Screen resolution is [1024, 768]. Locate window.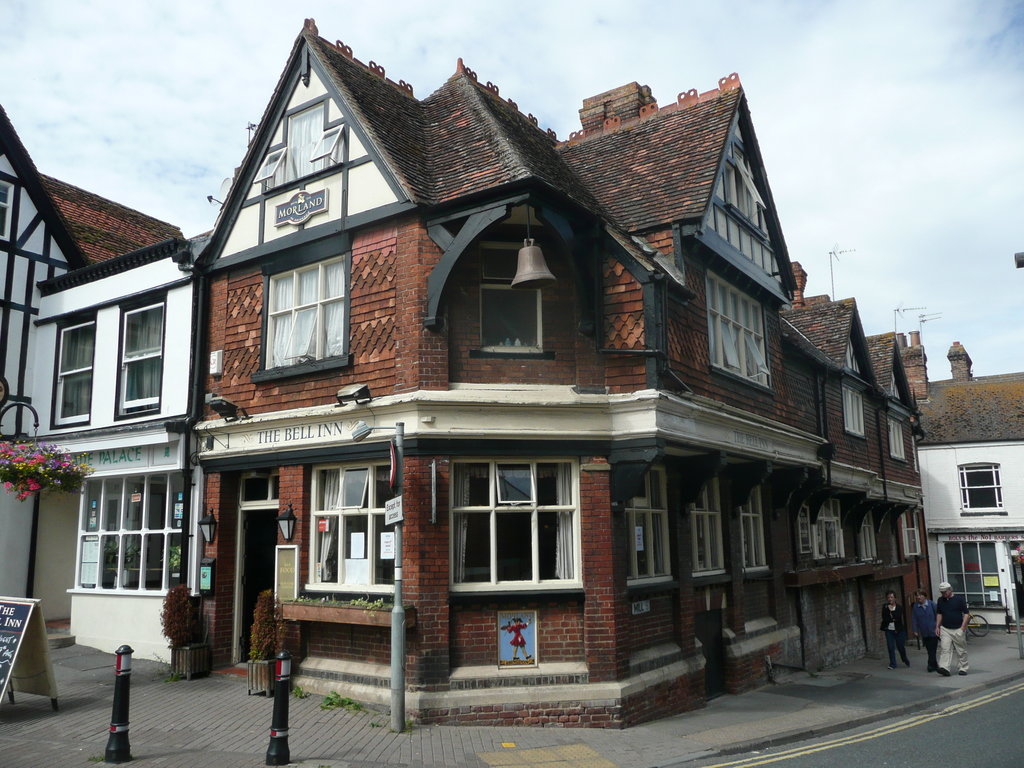
l=627, t=465, r=673, b=577.
